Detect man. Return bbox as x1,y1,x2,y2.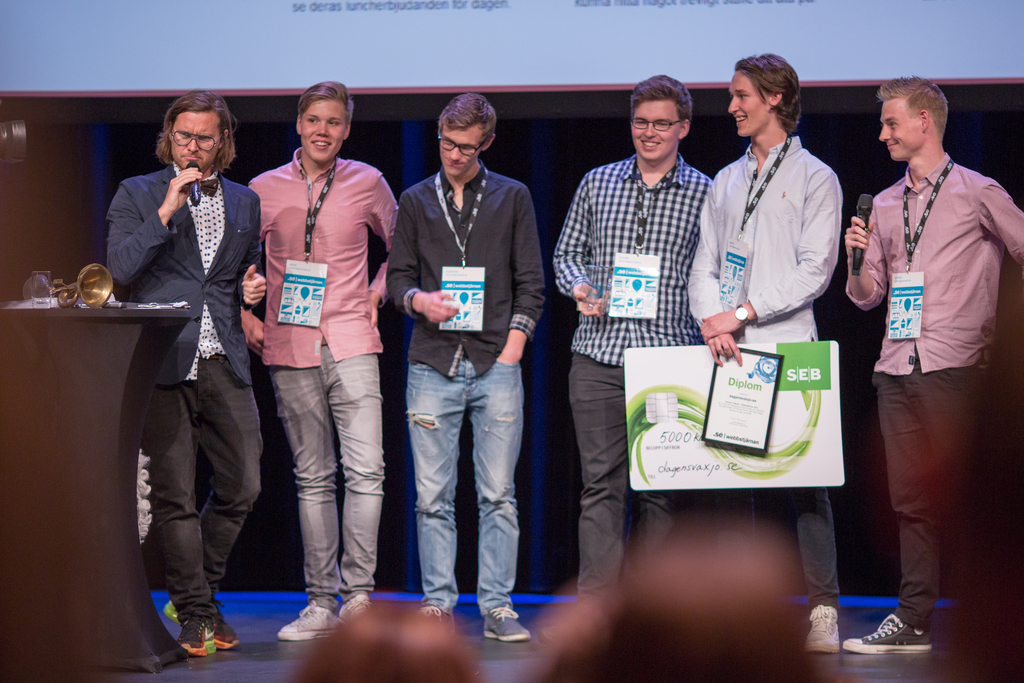
239,79,407,644.
